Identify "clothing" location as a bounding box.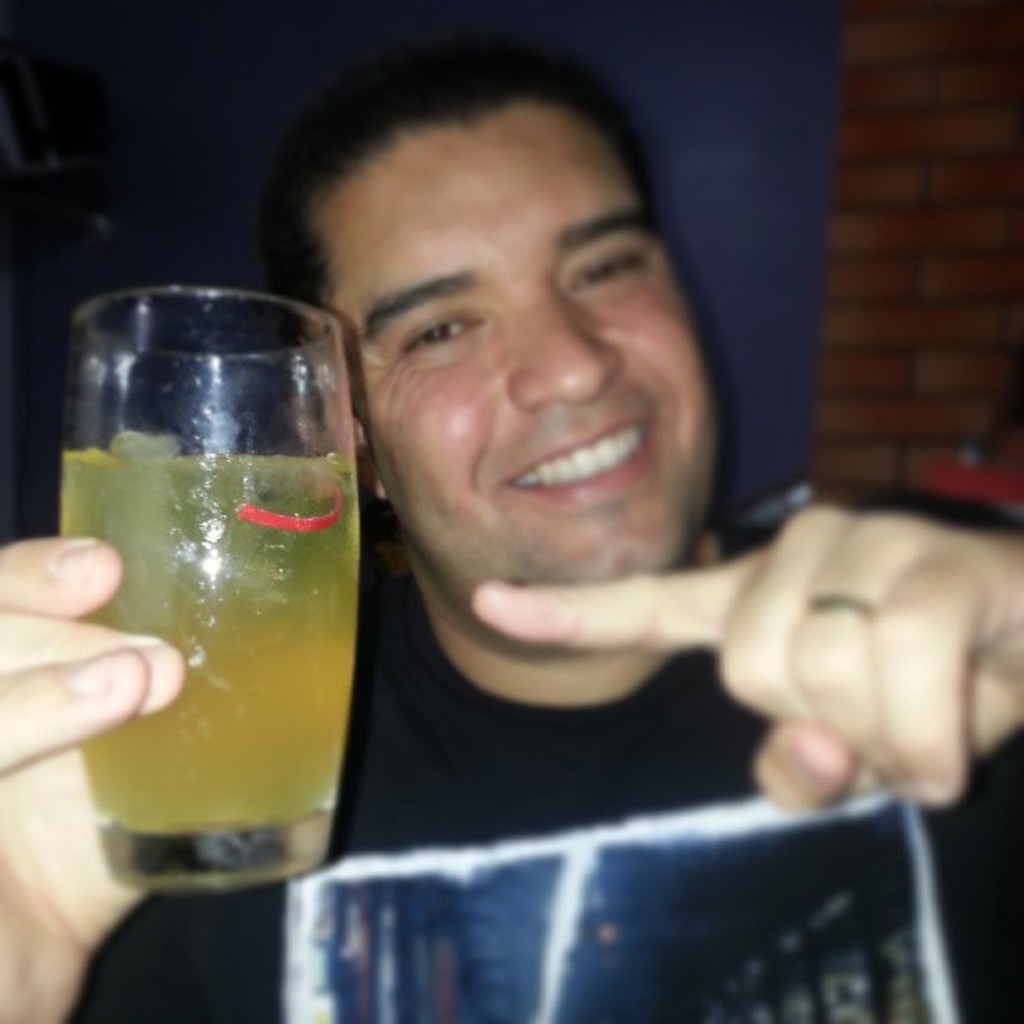
<region>0, 495, 1022, 1022</region>.
